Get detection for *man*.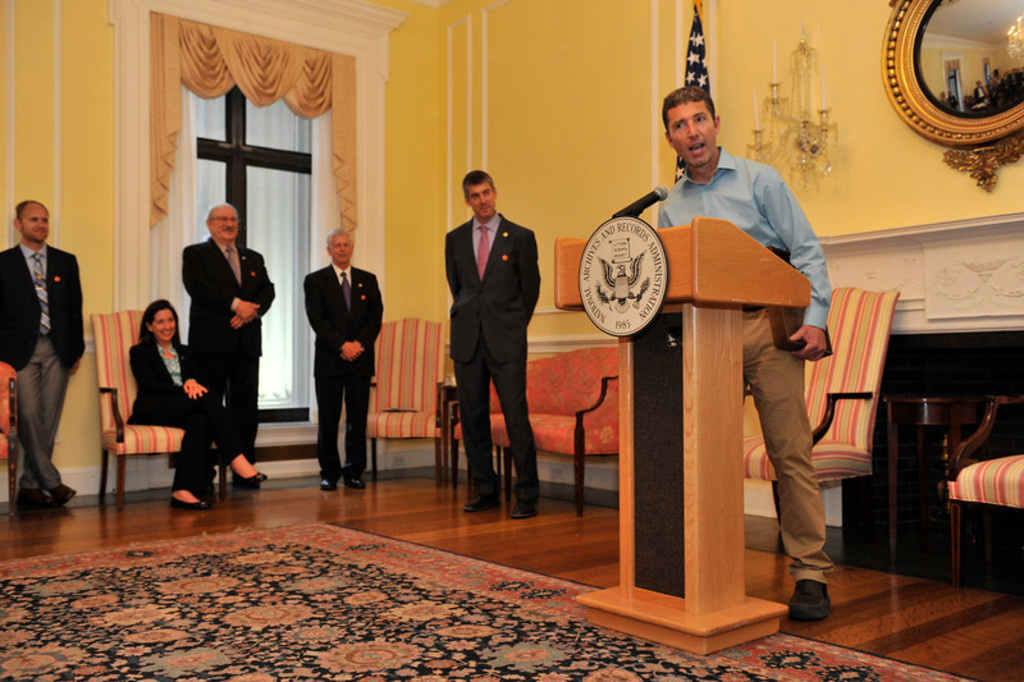
Detection: bbox=[658, 91, 827, 624].
